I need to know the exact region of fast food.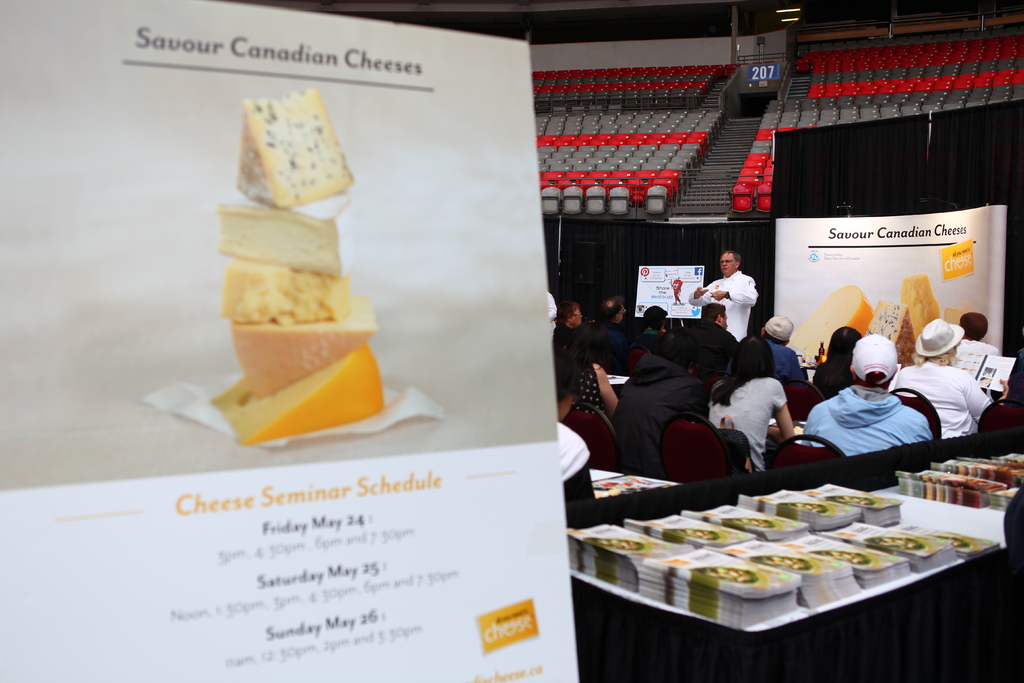
Region: bbox(233, 84, 350, 205).
